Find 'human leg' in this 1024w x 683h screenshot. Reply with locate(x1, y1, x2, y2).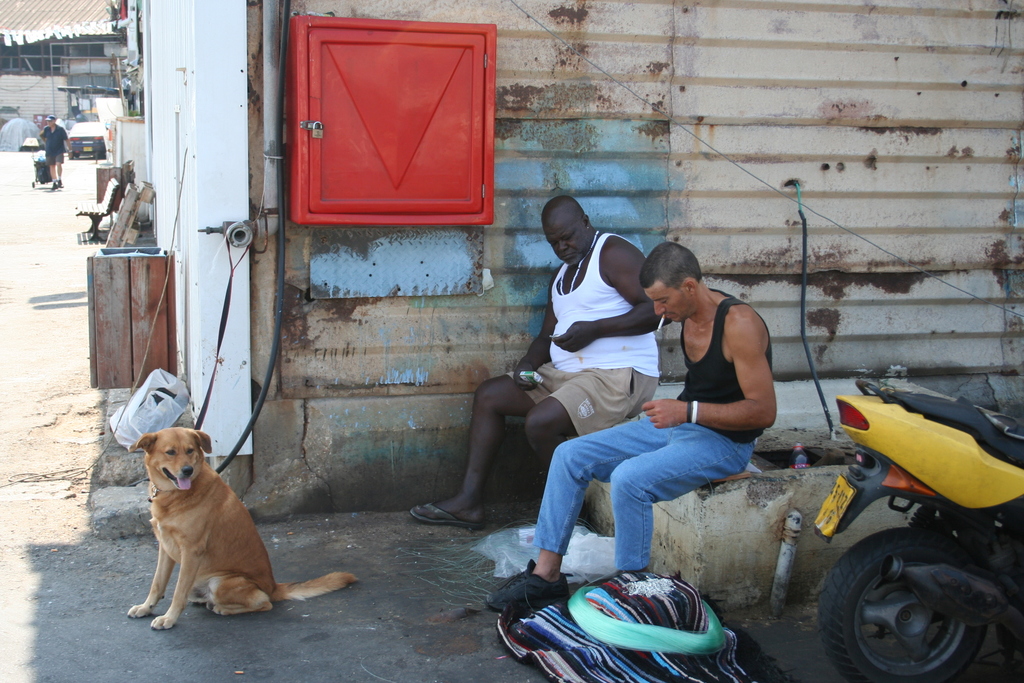
locate(408, 359, 536, 525).
